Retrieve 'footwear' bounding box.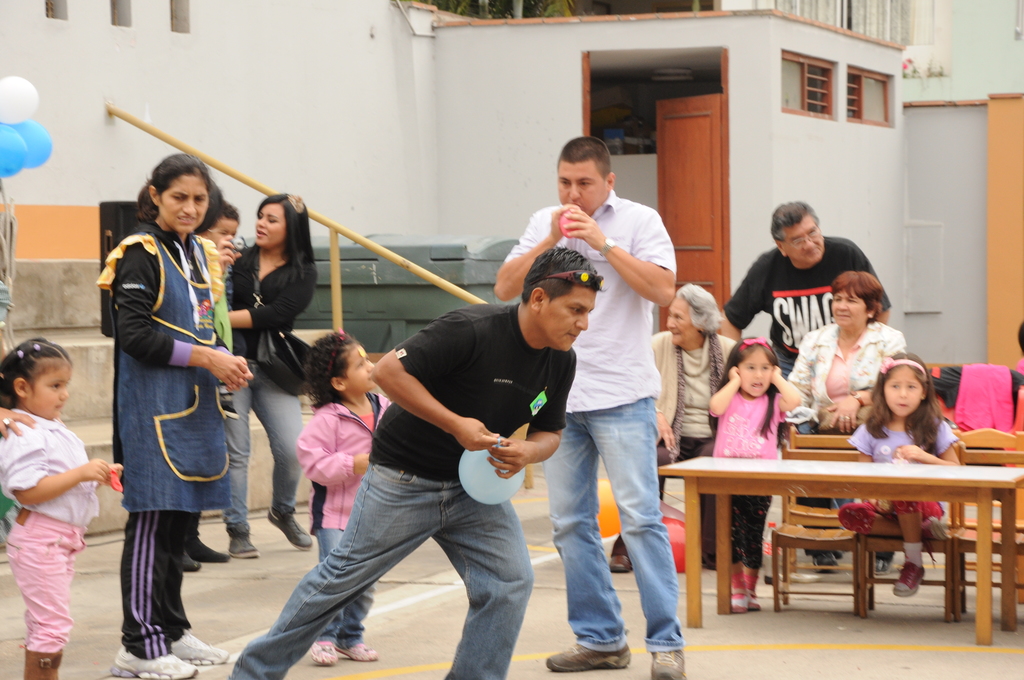
Bounding box: 924/516/948/542.
